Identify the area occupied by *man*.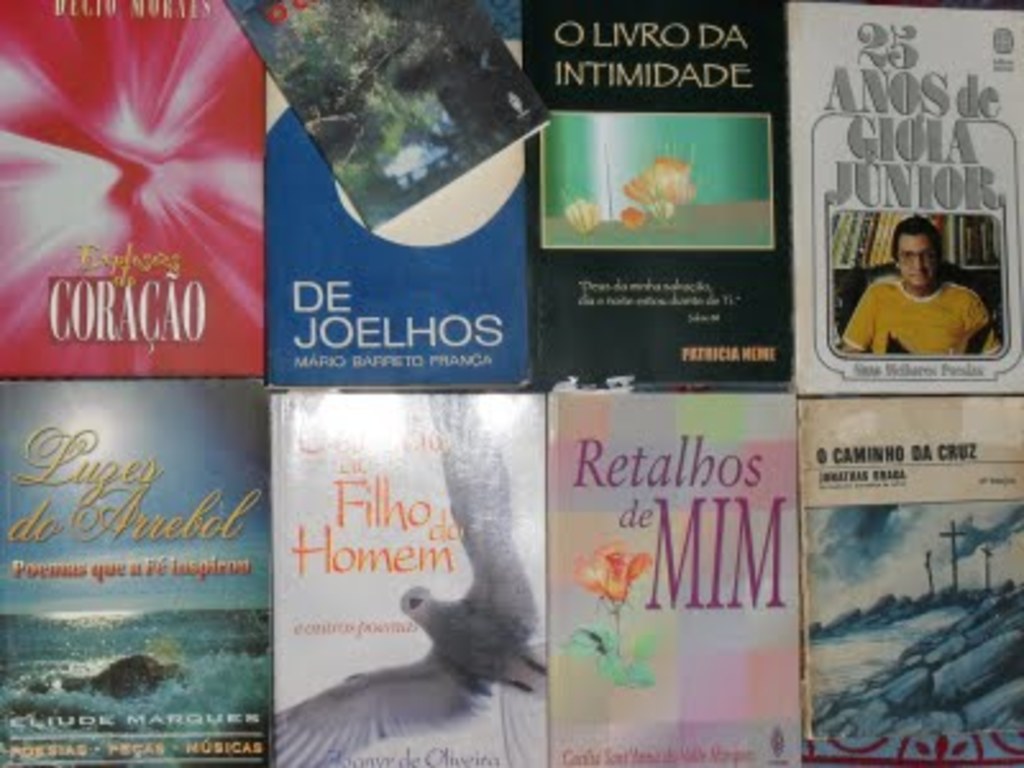
Area: box(835, 212, 998, 356).
